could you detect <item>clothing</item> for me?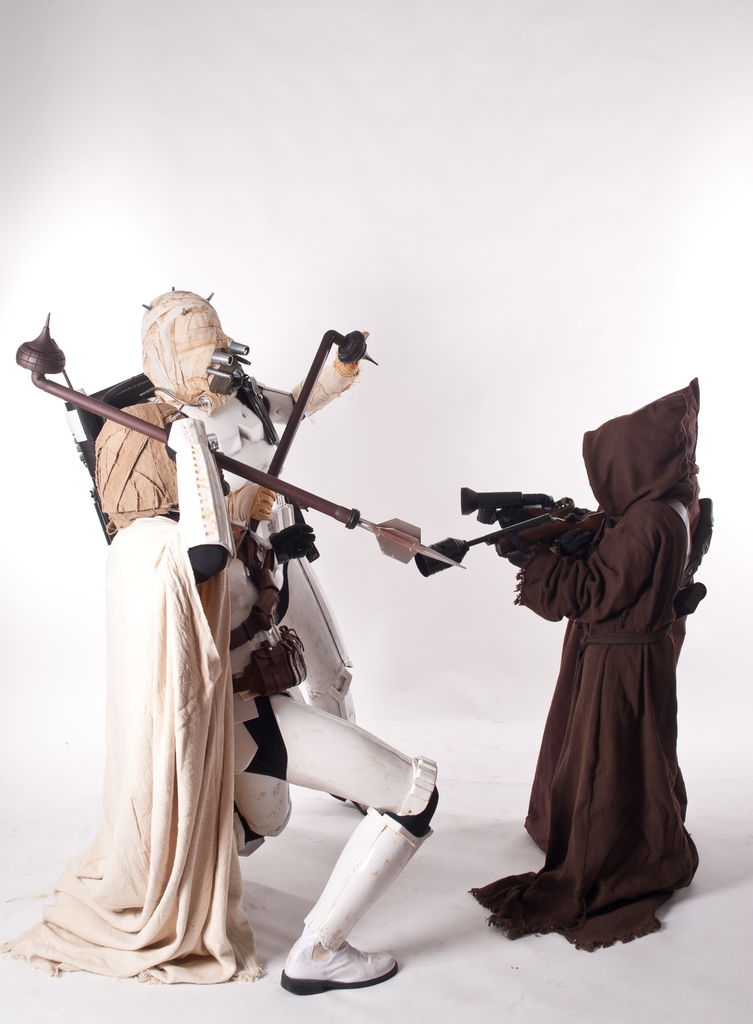
Detection result: rect(444, 371, 729, 952).
